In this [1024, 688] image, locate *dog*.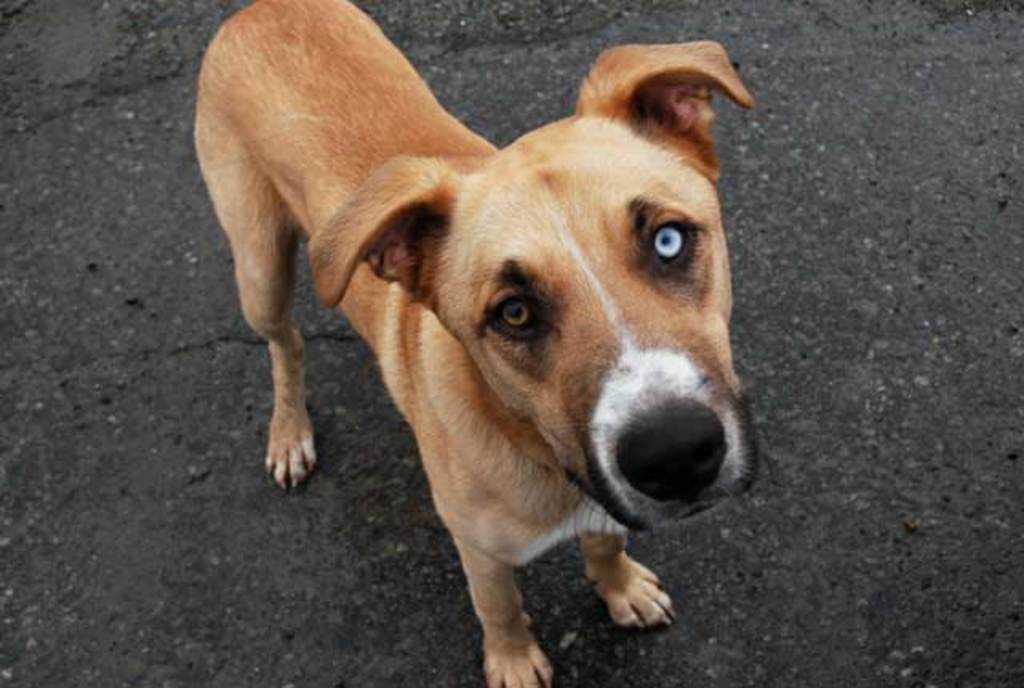
Bounding box: <box>192,0,760,686</box>.
